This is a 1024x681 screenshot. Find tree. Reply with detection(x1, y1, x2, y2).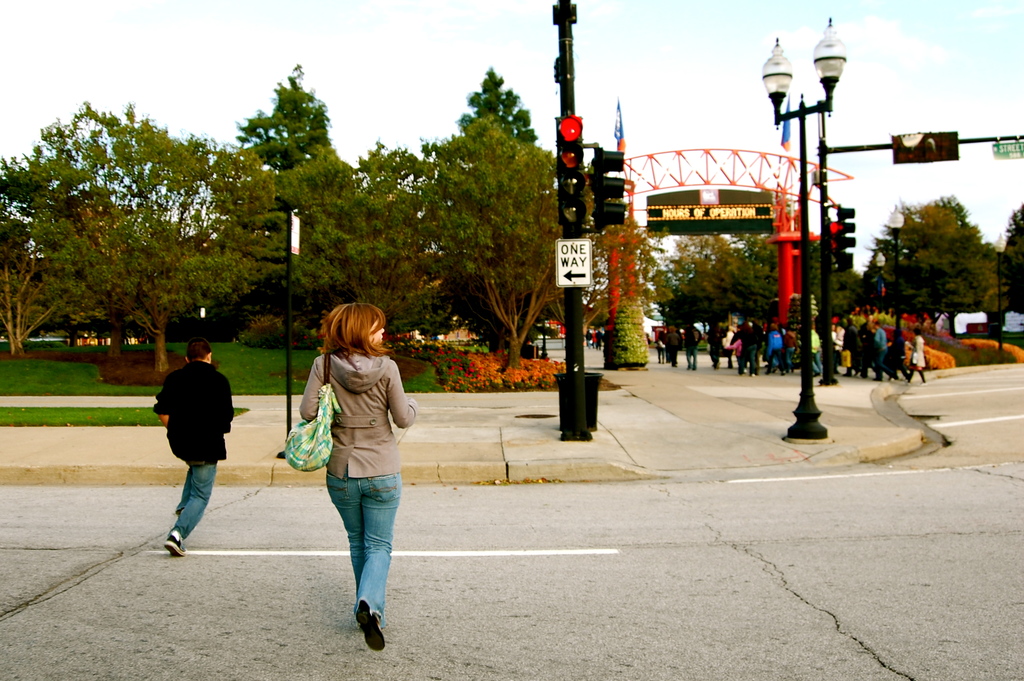
detection(661, 226, 733, 294).
